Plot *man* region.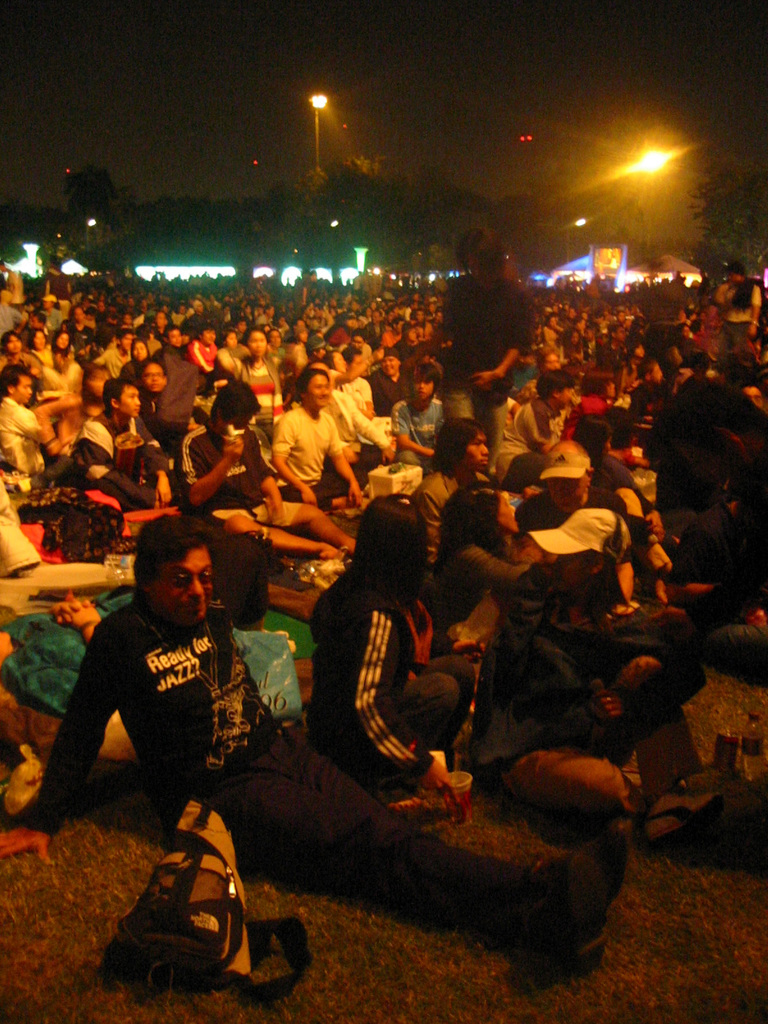
Plotted at {"left": 3, "top": 513, "right": 630, "bottom": 976}.
